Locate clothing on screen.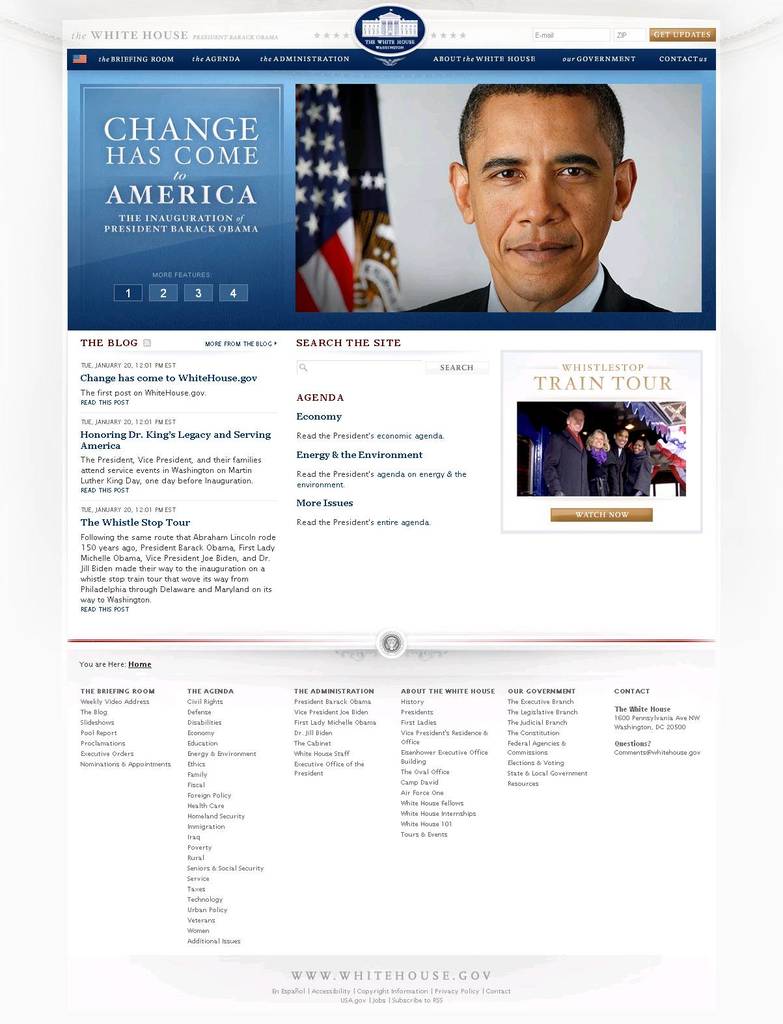
On screen at select_region(388, 262, 676, 314).
